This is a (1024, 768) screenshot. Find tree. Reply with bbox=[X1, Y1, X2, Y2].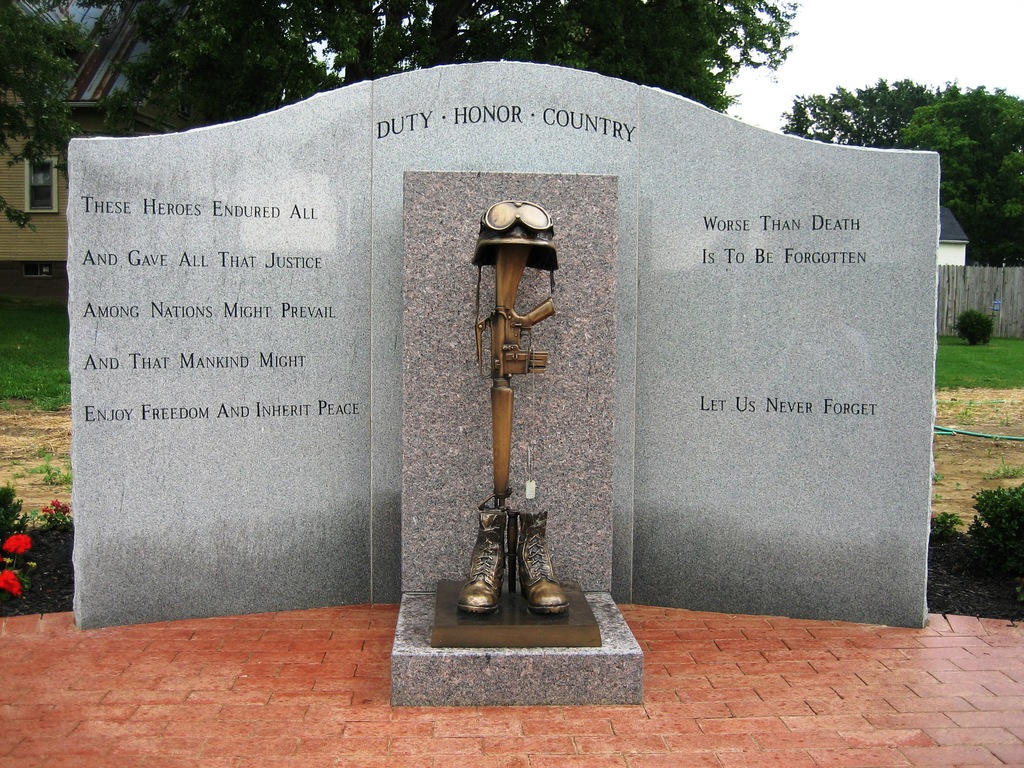
bbox=[900, 95, 1023, 267].
